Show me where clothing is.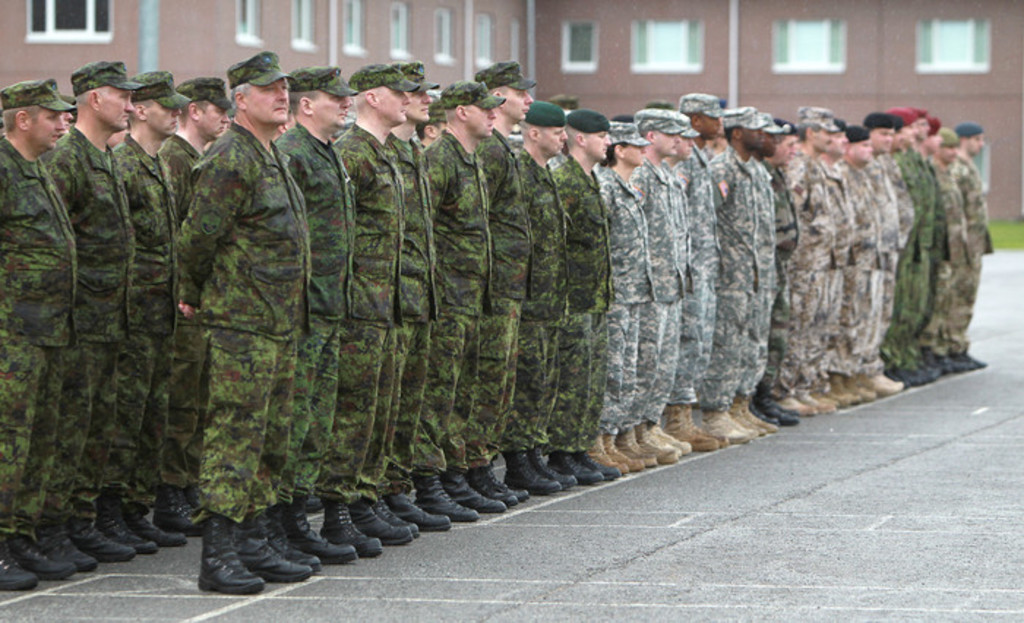
clothing is at bbox=[900, 110, 1002, 370].
